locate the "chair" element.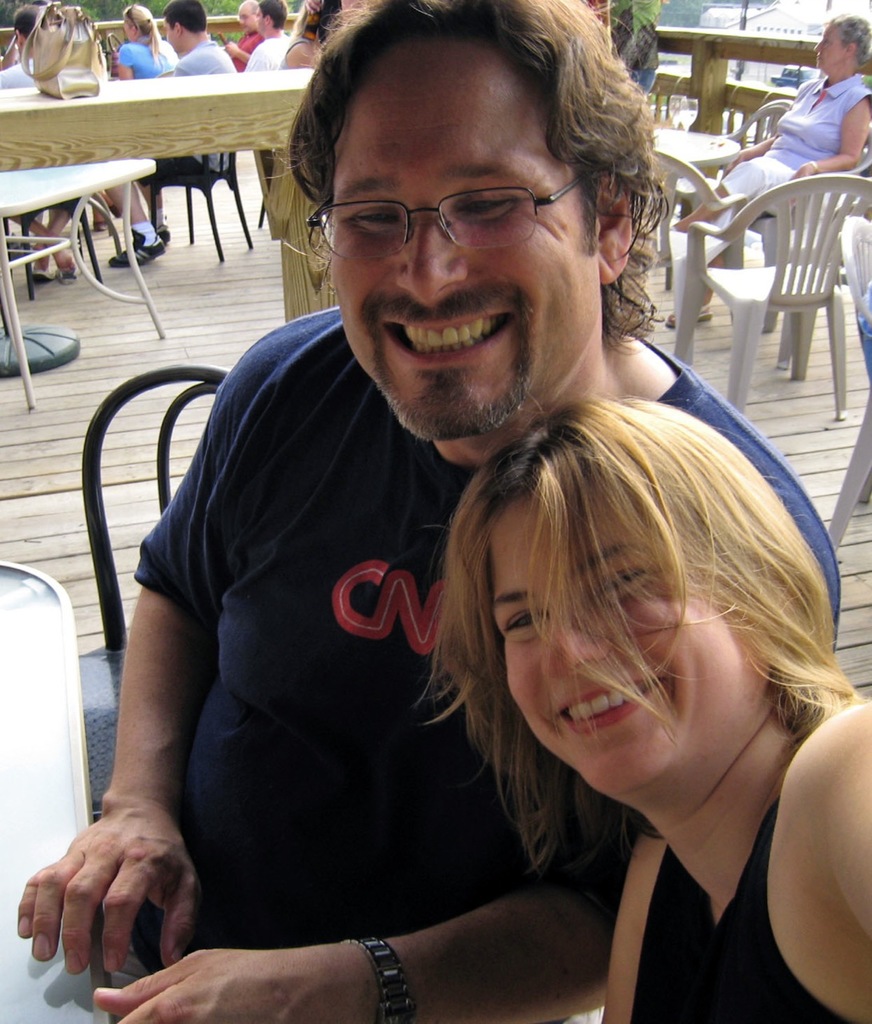
Element bbox: 143, 149, 256, 262.
